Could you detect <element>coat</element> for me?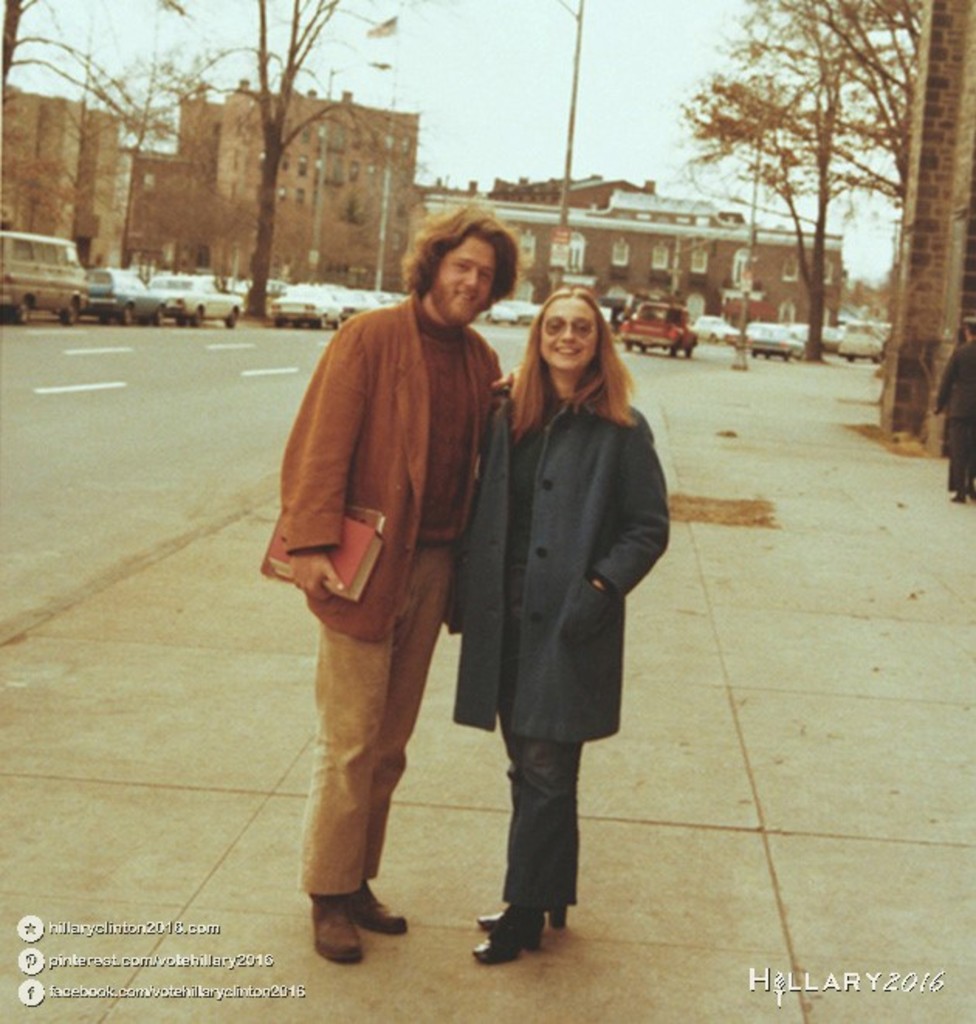
Detection result: region(471, 395, 672, 770).
